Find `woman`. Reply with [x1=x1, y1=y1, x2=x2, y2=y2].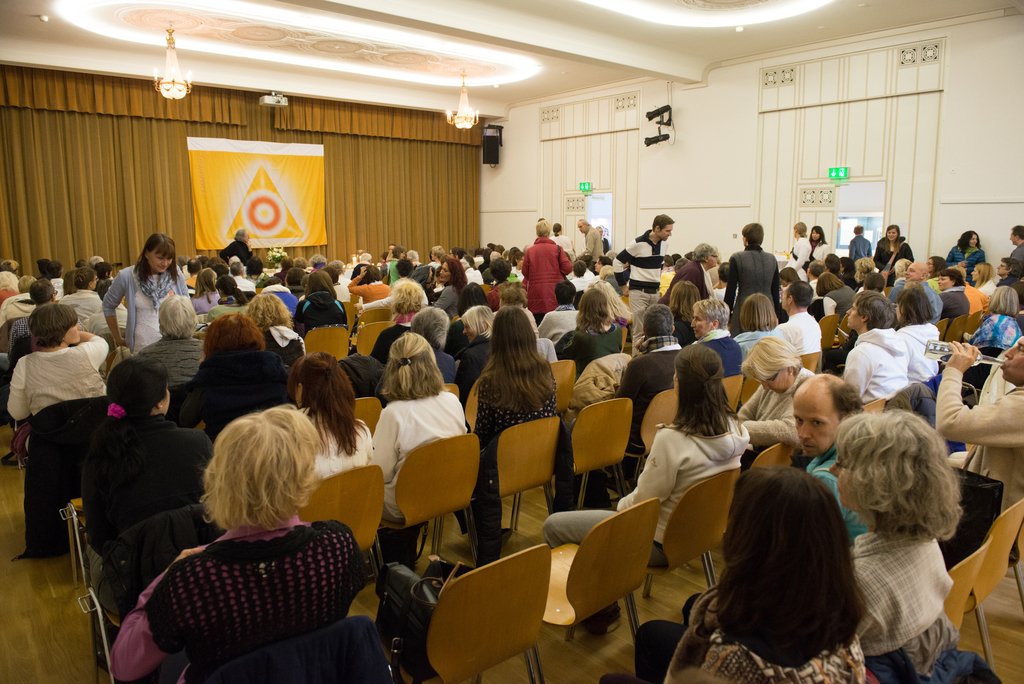
[x1=206, y1=273, x2=243, y2=323].
